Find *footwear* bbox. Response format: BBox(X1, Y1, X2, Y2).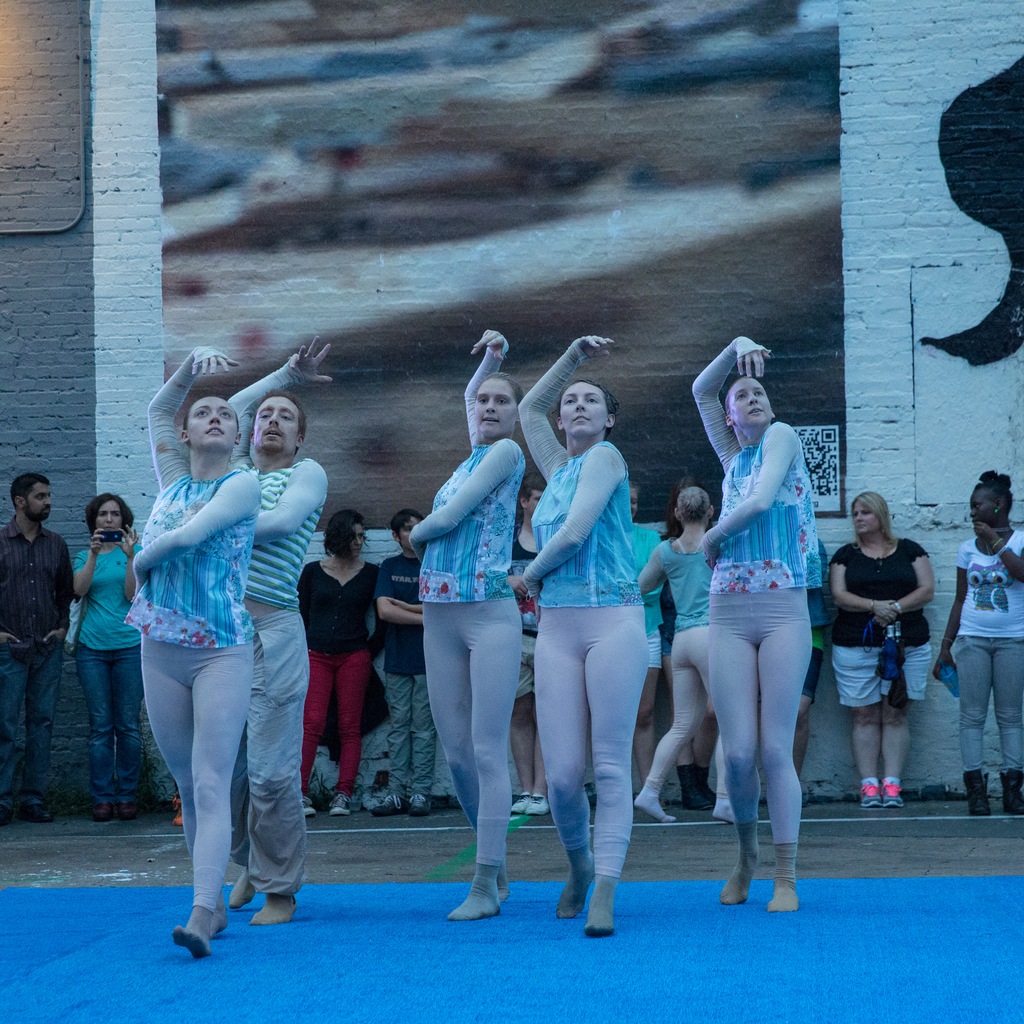
BBox(209, 911, 225, 937).
